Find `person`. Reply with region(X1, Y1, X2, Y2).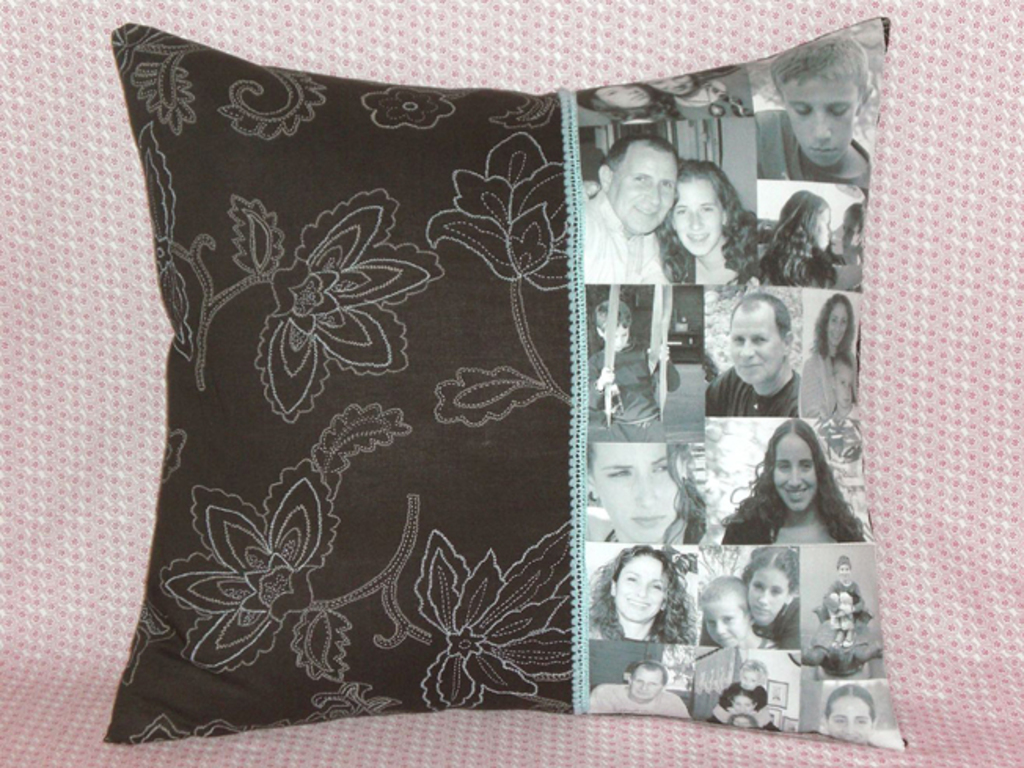
region(591, 545, 688, 642).
